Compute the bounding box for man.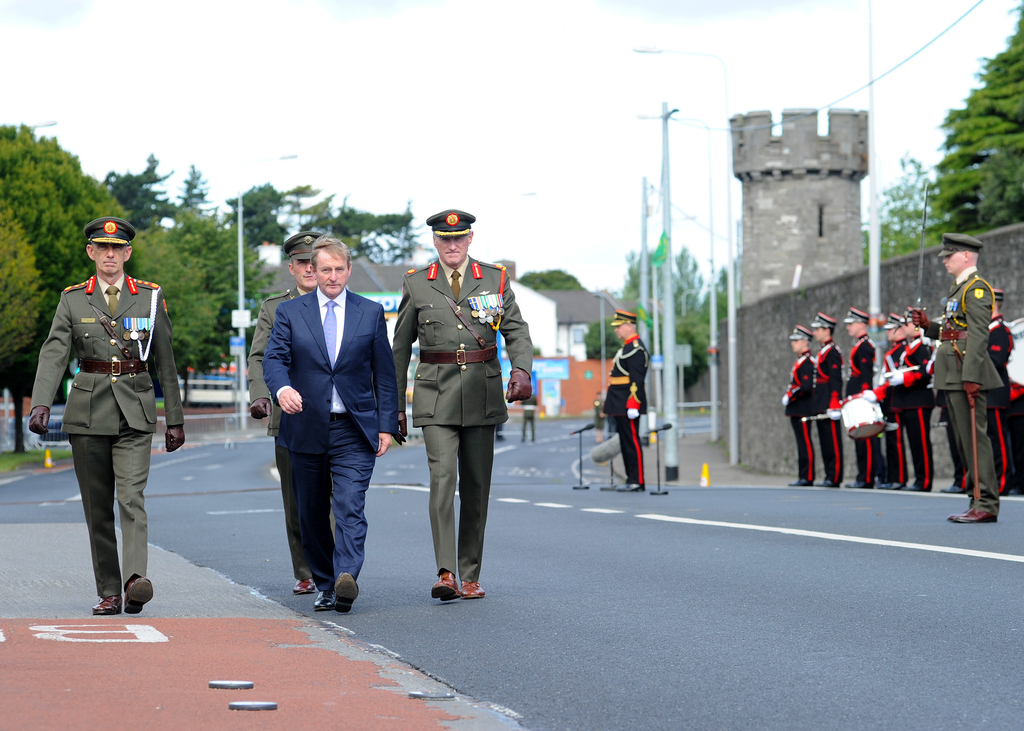
383/207/536/602.
